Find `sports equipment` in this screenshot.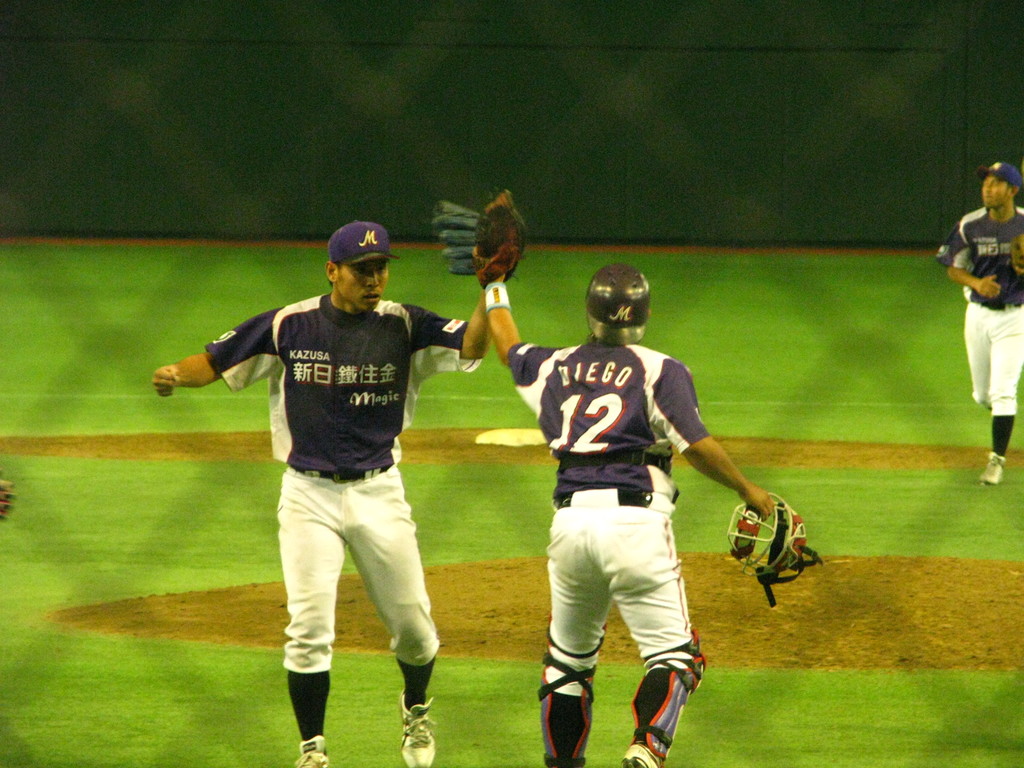
The bounding box for `sports equipment` is (476,183,526,289).
